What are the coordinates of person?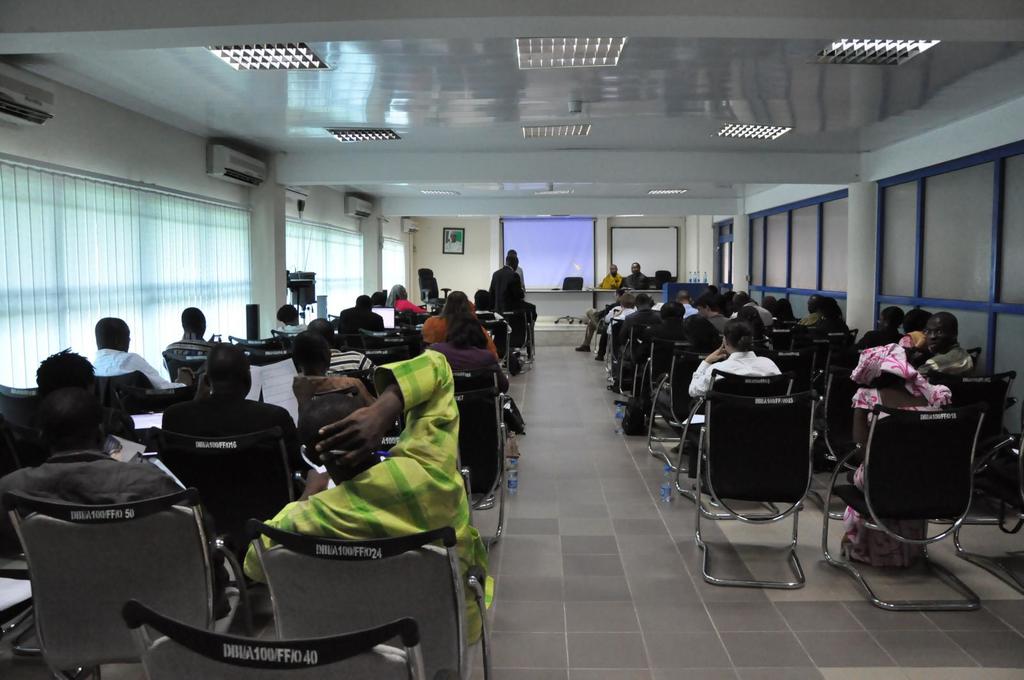
bbox=[243, 351, 497, 649].
